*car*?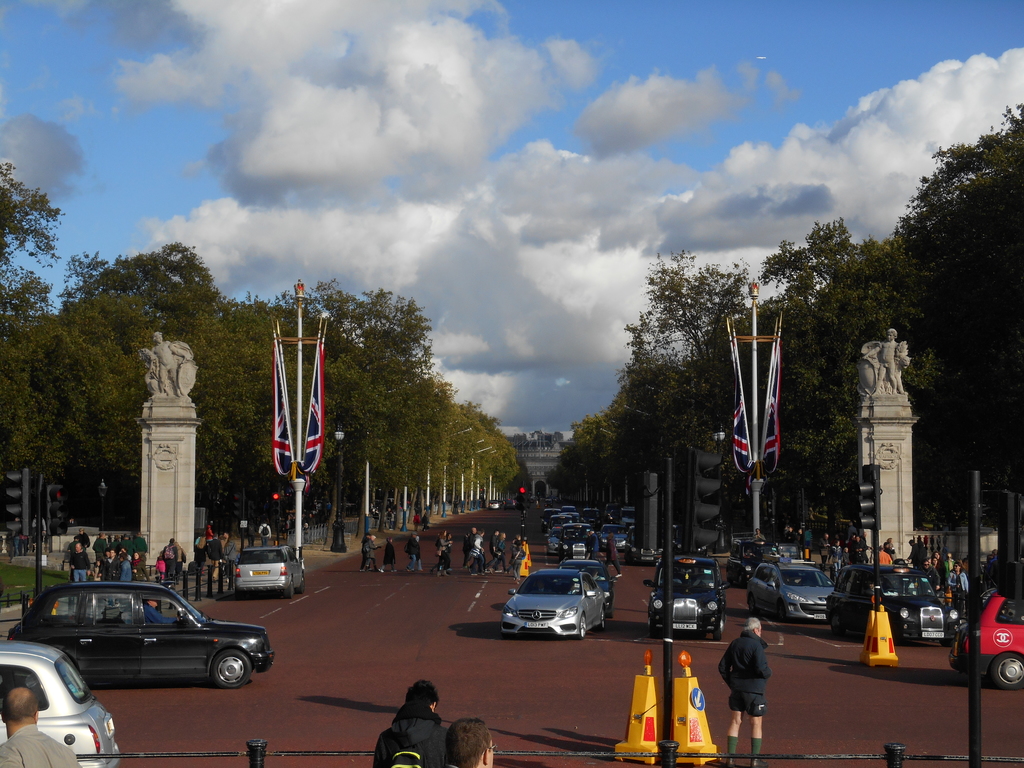
6:582:275:691
